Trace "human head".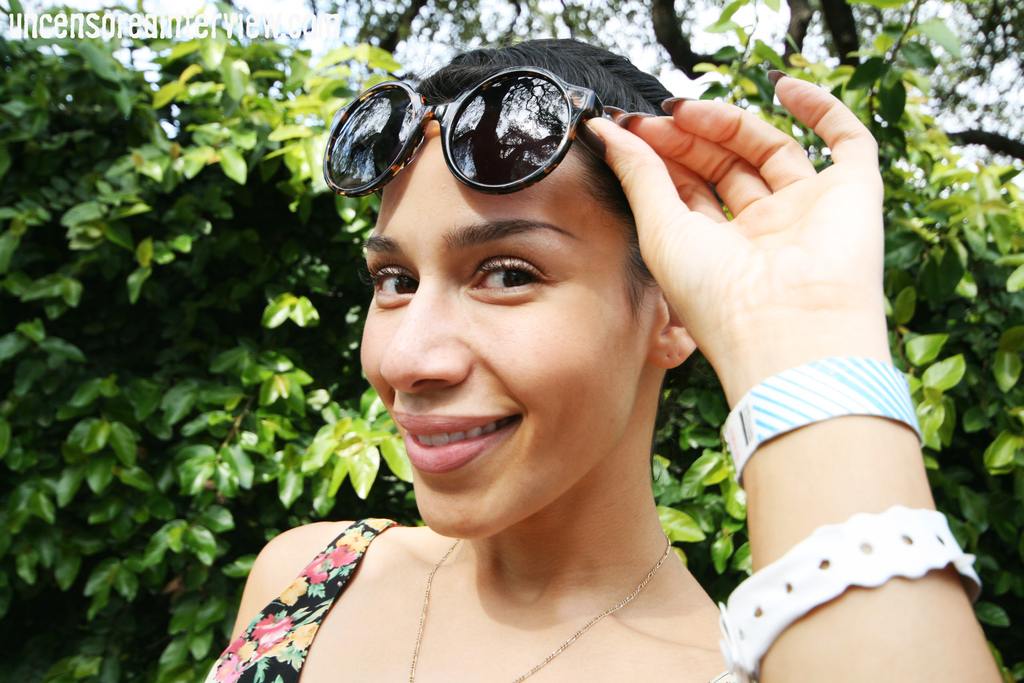
Traced to box=[353, 24, 699, 551].
